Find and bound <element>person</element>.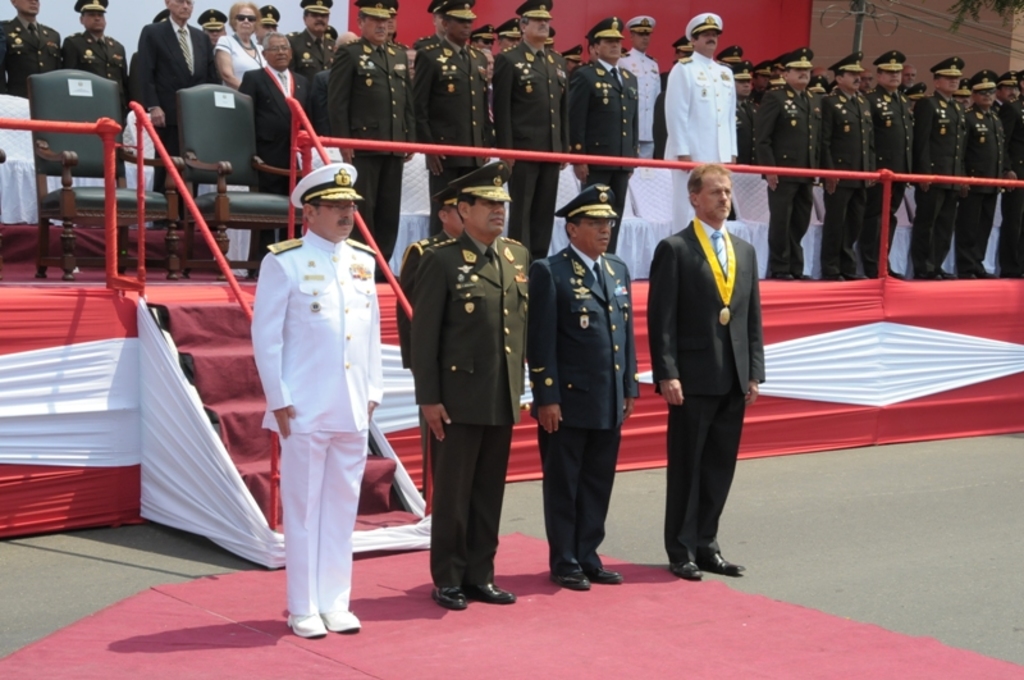
Bound: BBox(913, 54, 957, 279).
